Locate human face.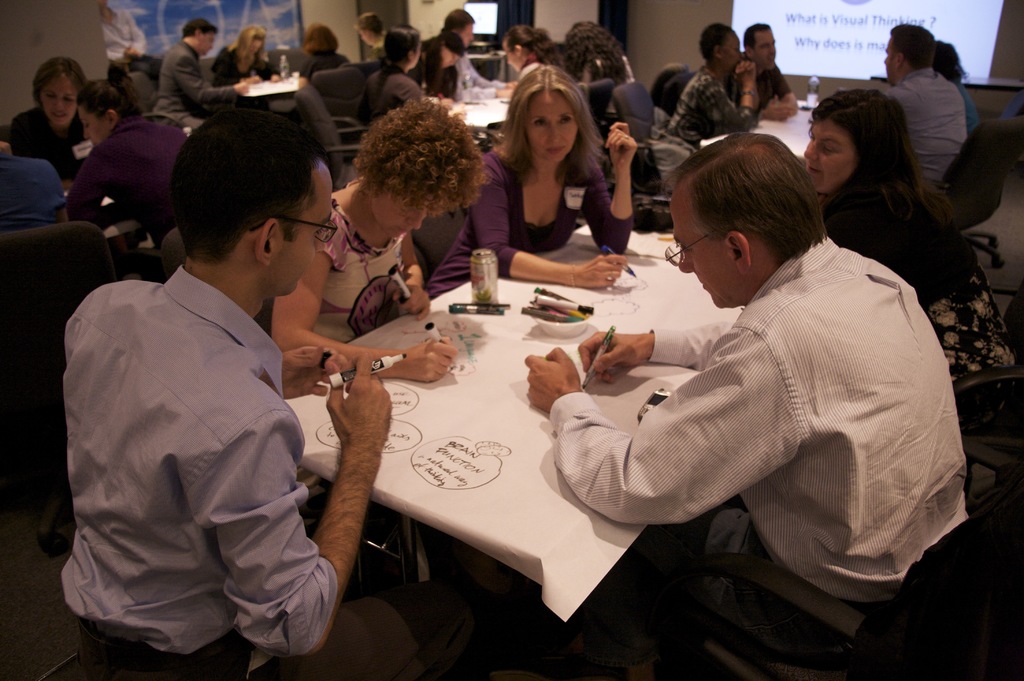
Bounding box: left=36, top=74, right=77, bottom=124.
